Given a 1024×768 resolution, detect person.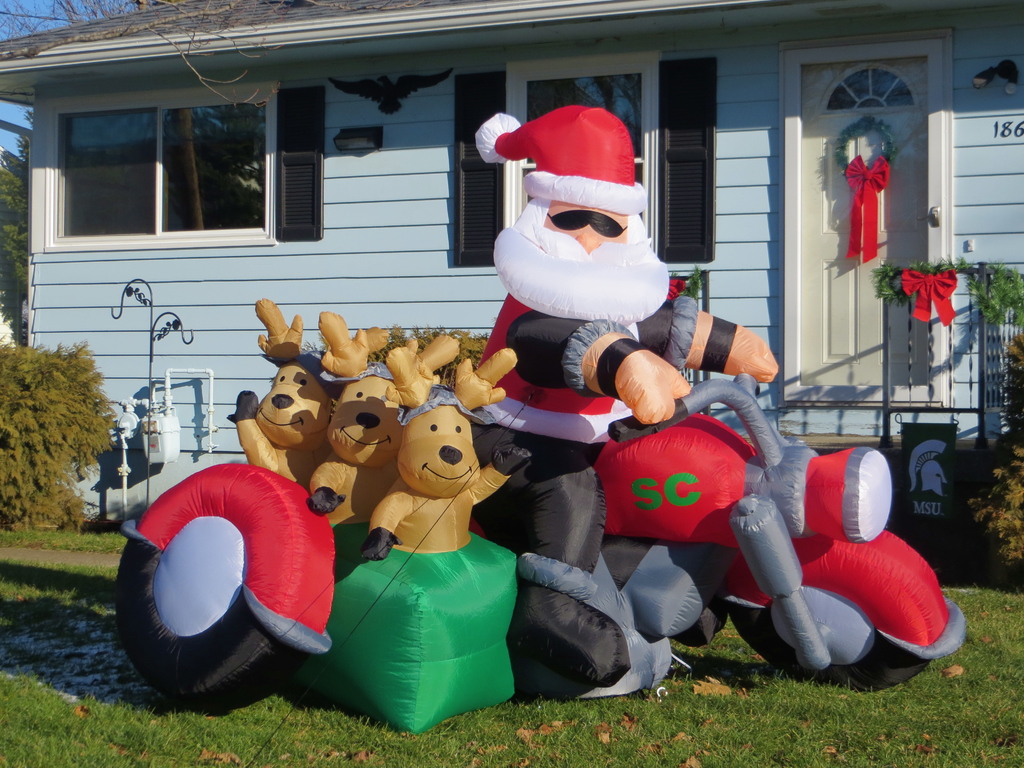
locate(477, 105, 782, 683).
